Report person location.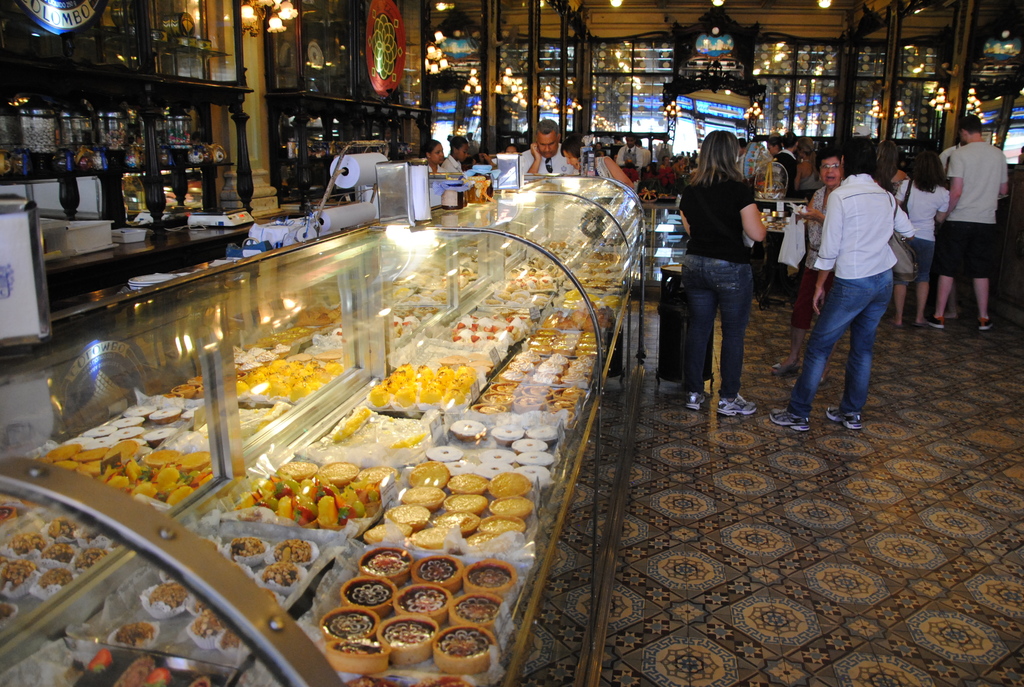
Report: x1=678, y1=114, x2=777, y2=424.
